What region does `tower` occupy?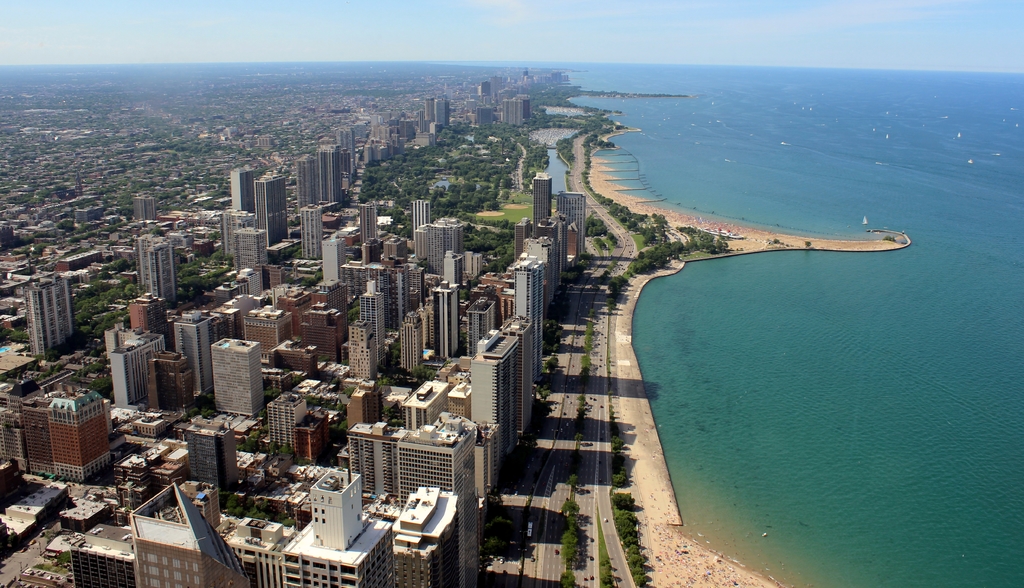
{"x1": 209, "y1": 332, "x2": 273, "y2": 427}.
